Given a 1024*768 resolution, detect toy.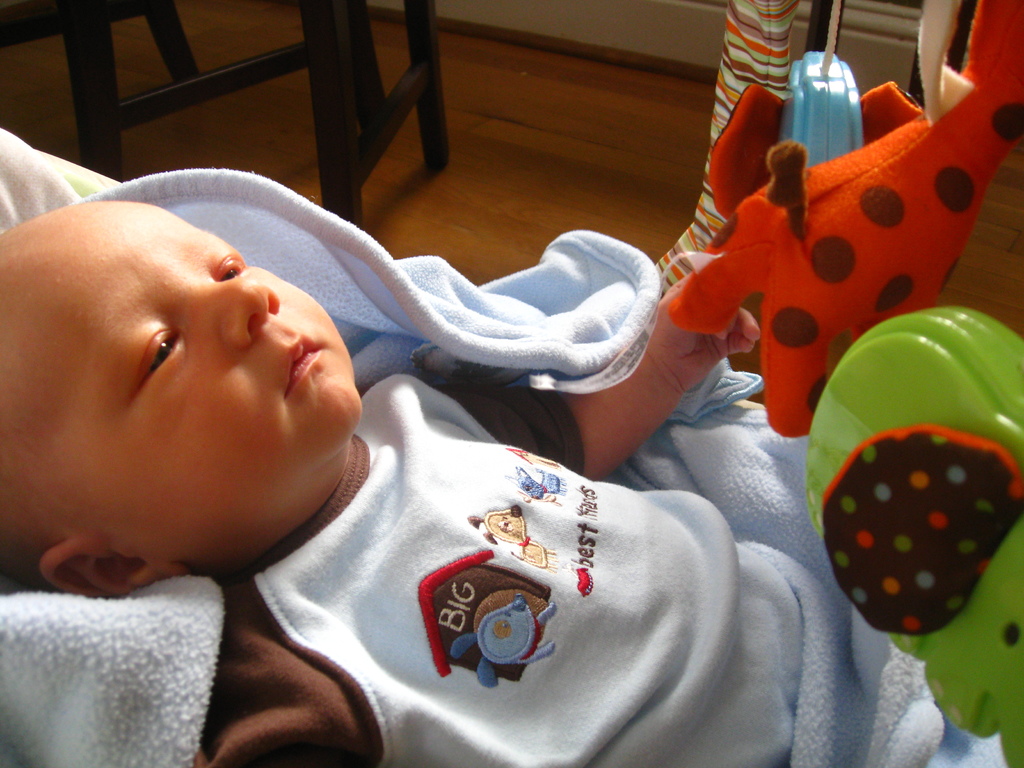
region(805, 305, 1023, 767).
